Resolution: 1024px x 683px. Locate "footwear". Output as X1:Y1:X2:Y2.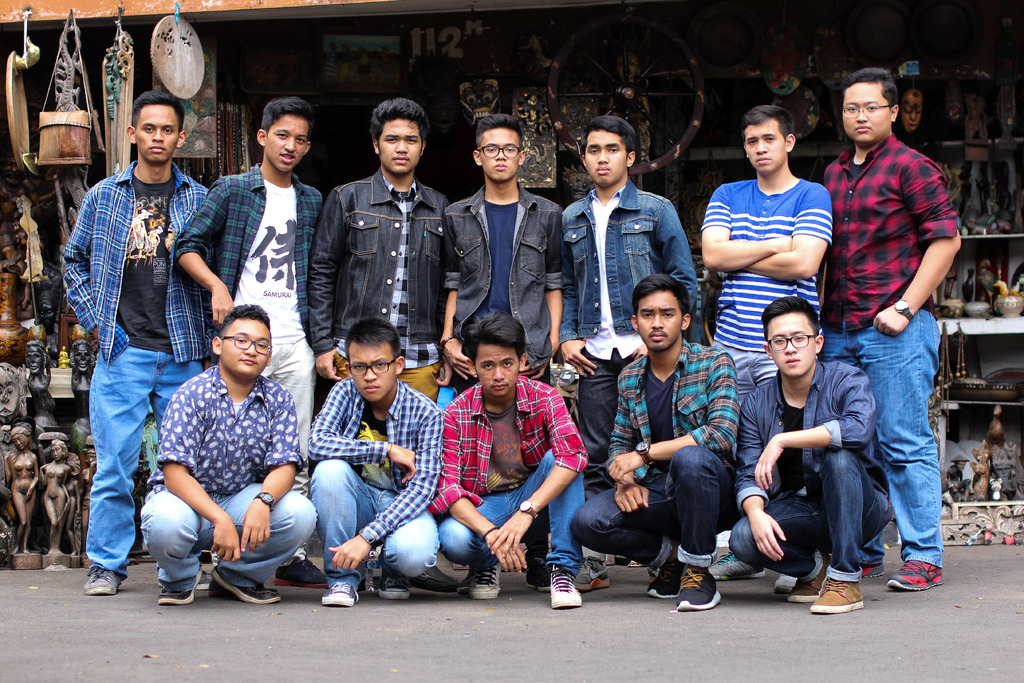
808:571:860:609.
